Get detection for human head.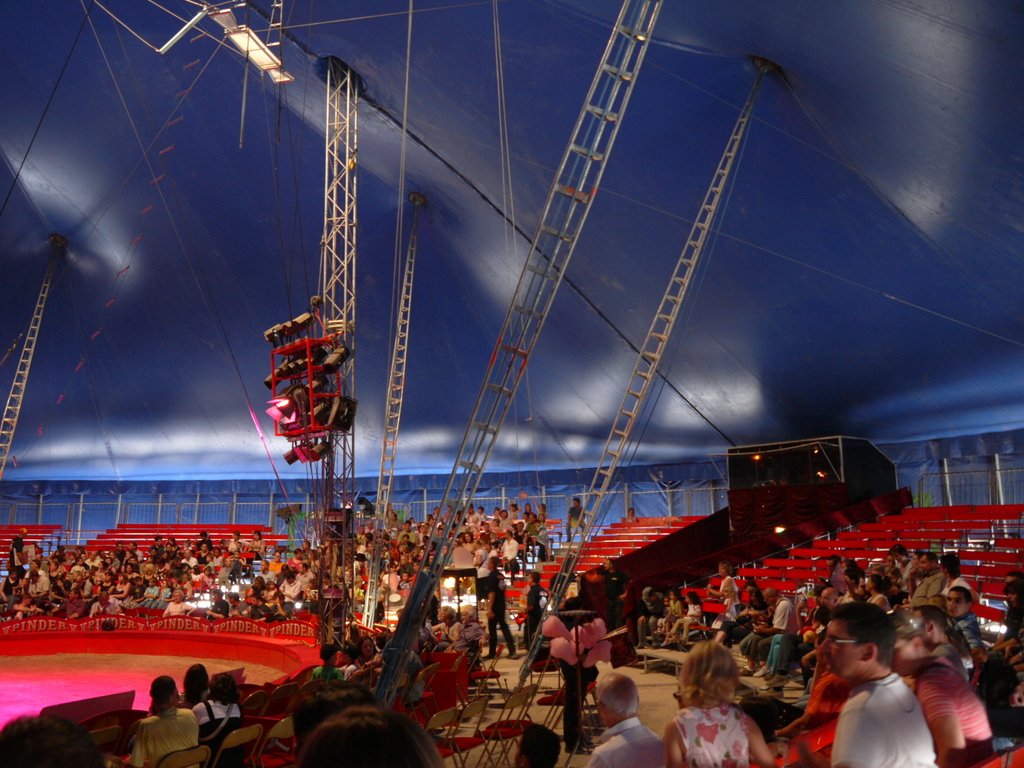
Detection: {"x1": 748, "y1": 593, "x2": 763, "y2": 610}.
